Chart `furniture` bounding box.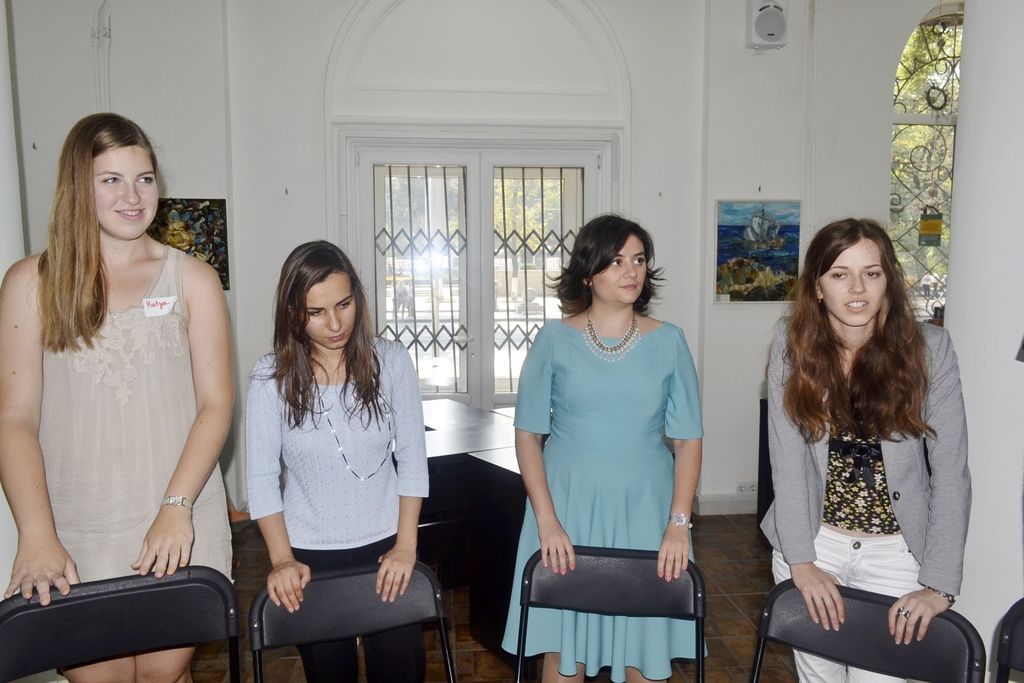
Charted: <box>753,577,989,682</box>.
